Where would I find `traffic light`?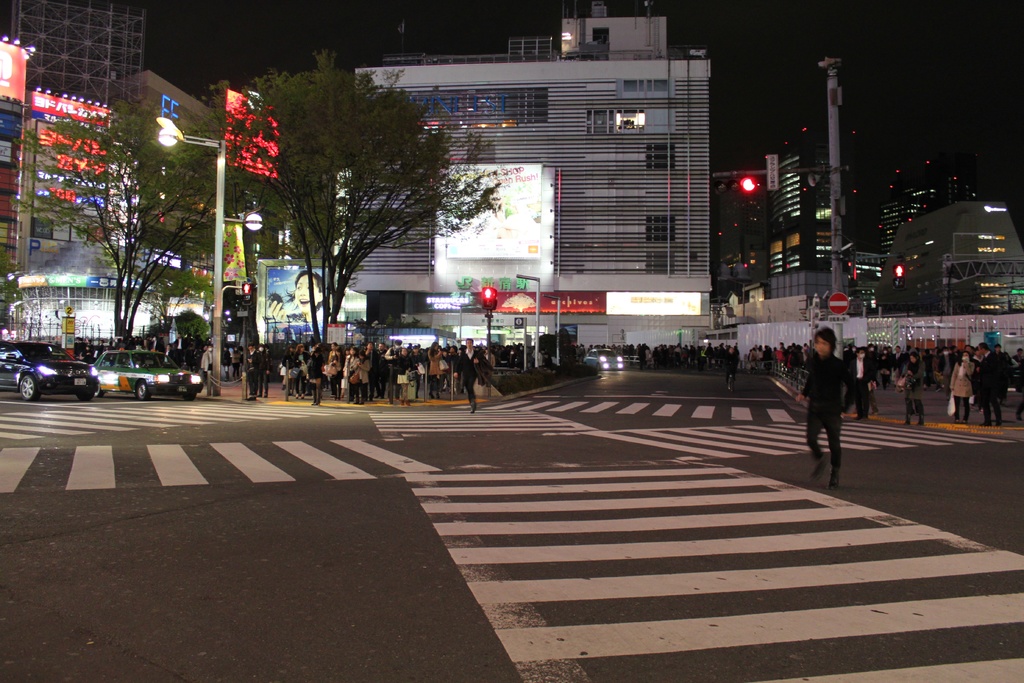
At detection(716, 177, 756, 194).
